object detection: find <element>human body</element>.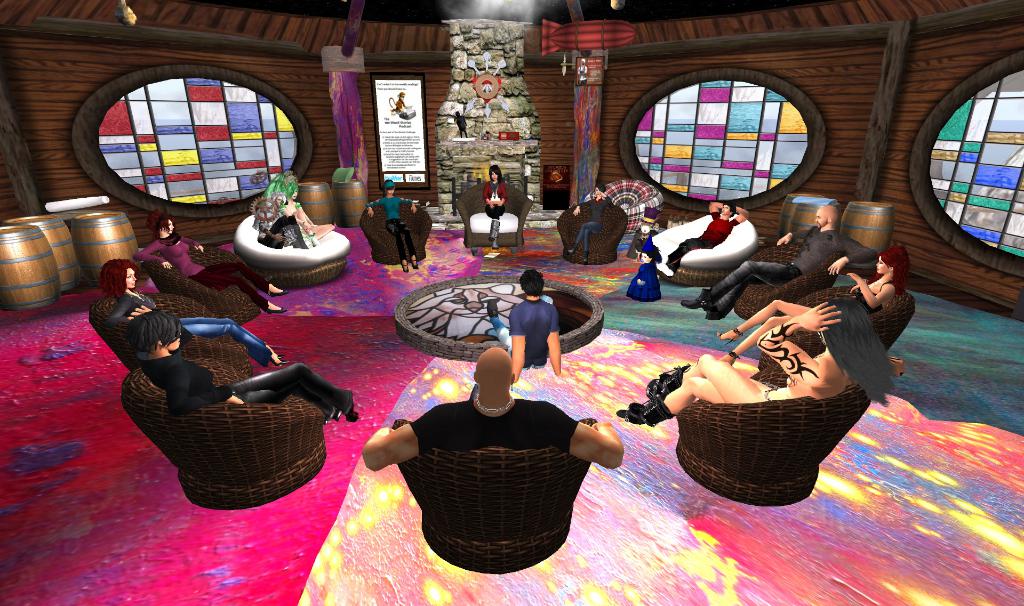
l=256, t=208, r=308, b=251.
